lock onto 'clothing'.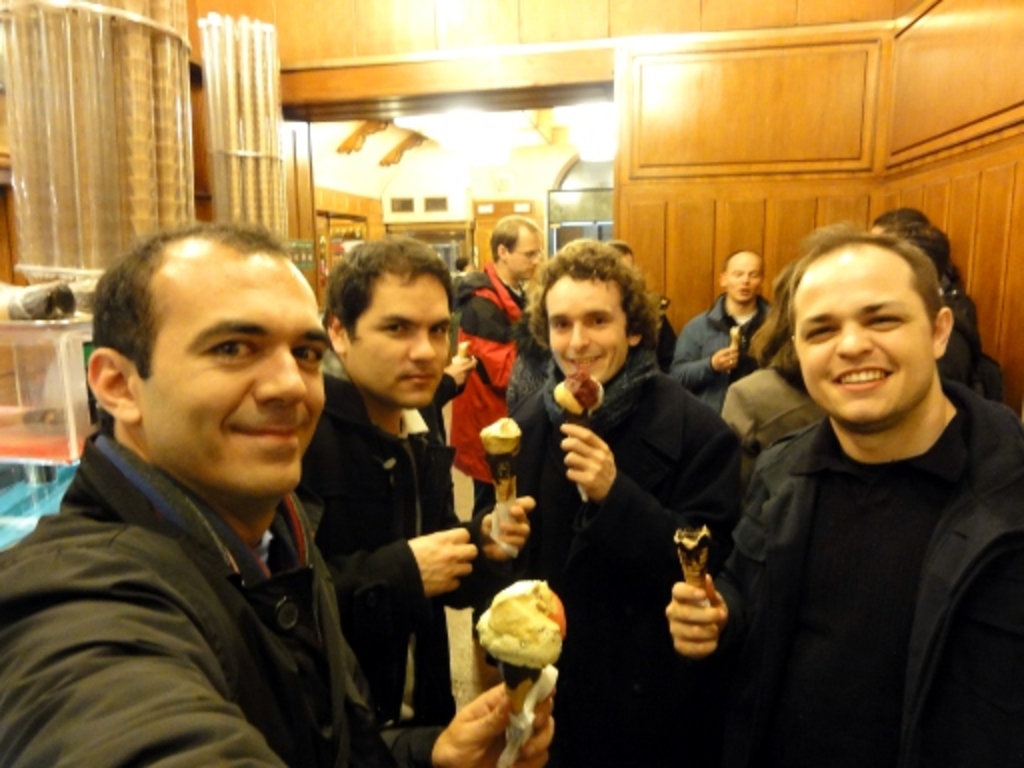
Locked: 666 294 772 396.
